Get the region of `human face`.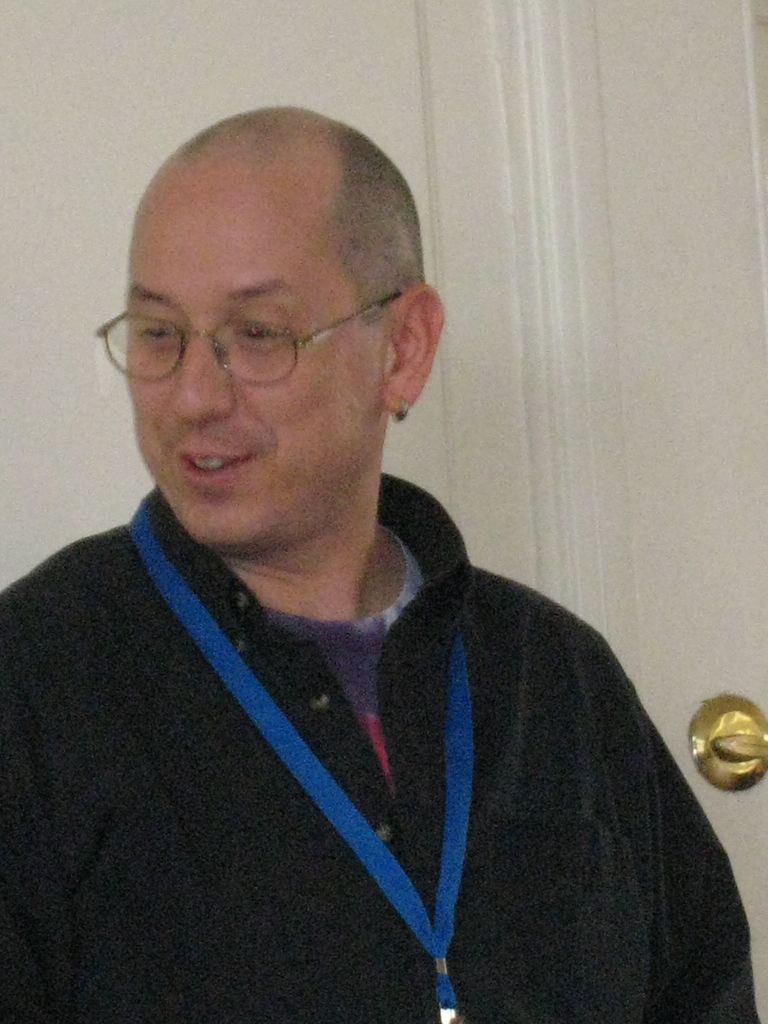
box=[126, 204, 378, 550].
